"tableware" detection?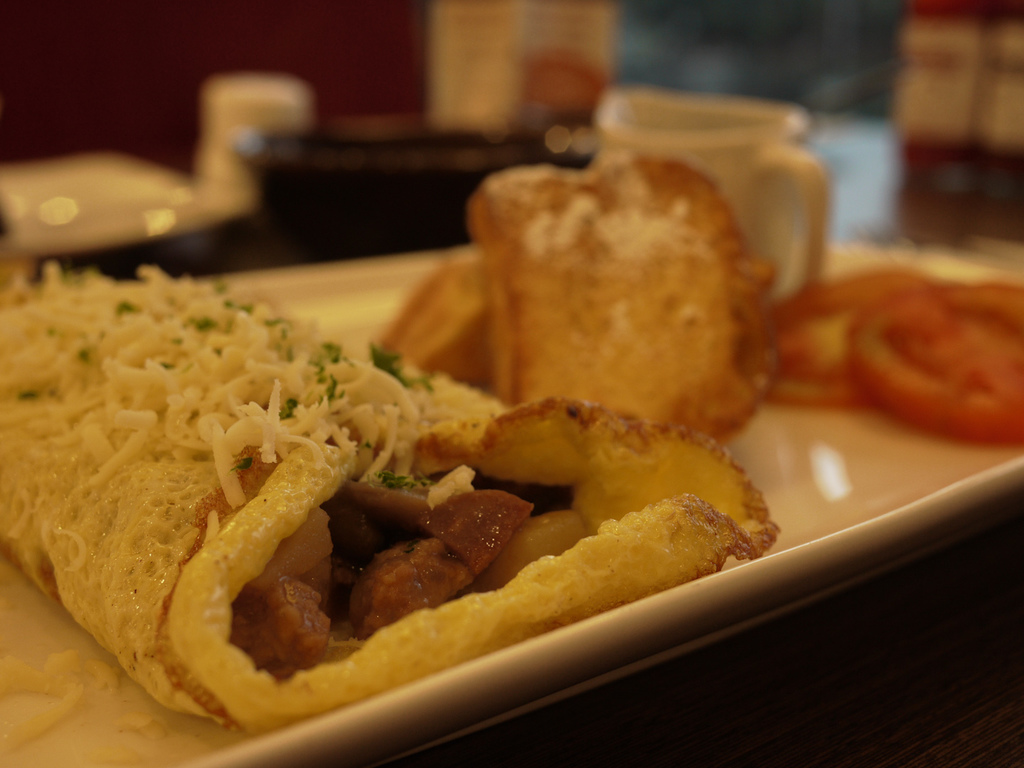
select_region(587, 85, 828, 314)
